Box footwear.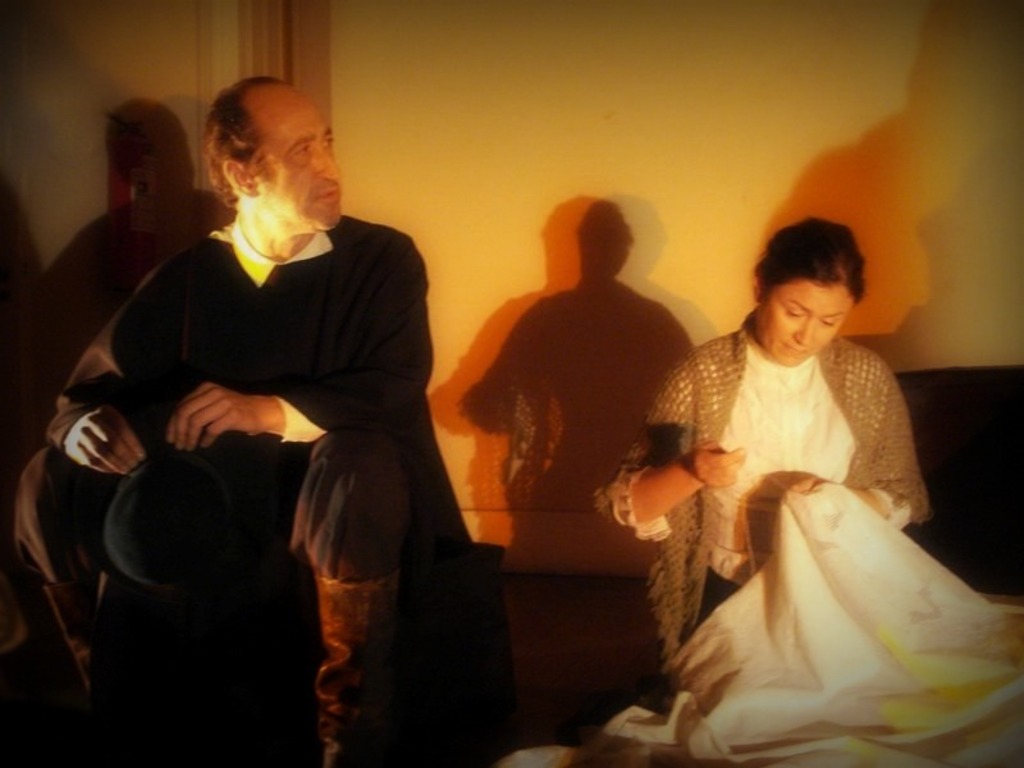
box=[307, 566, 398, 767].
